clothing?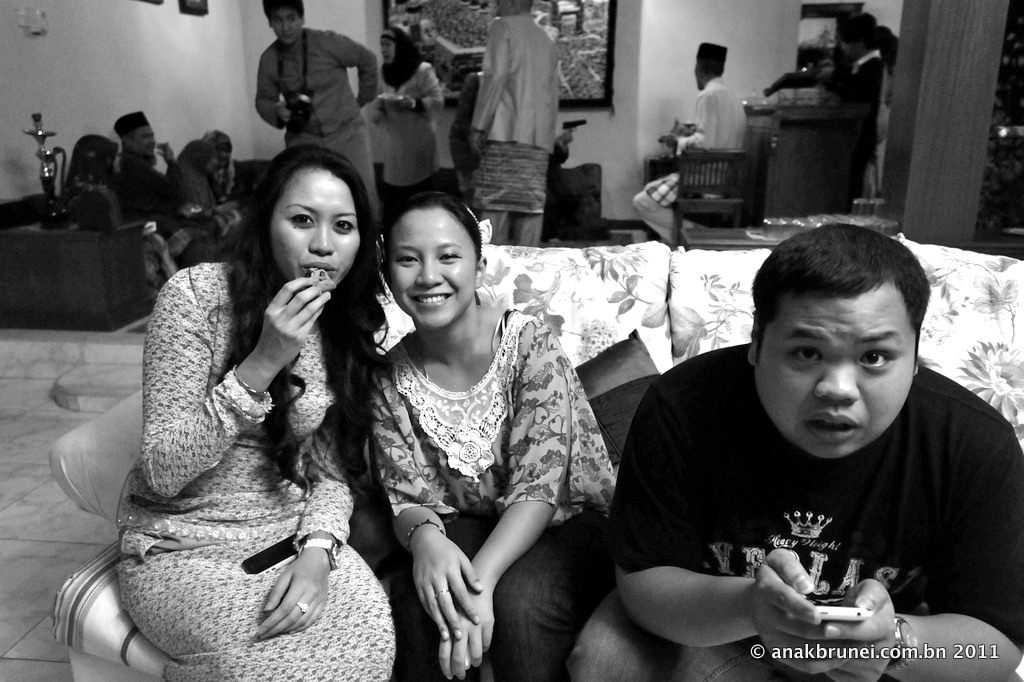
Rect(372, 58, 441, 224)
